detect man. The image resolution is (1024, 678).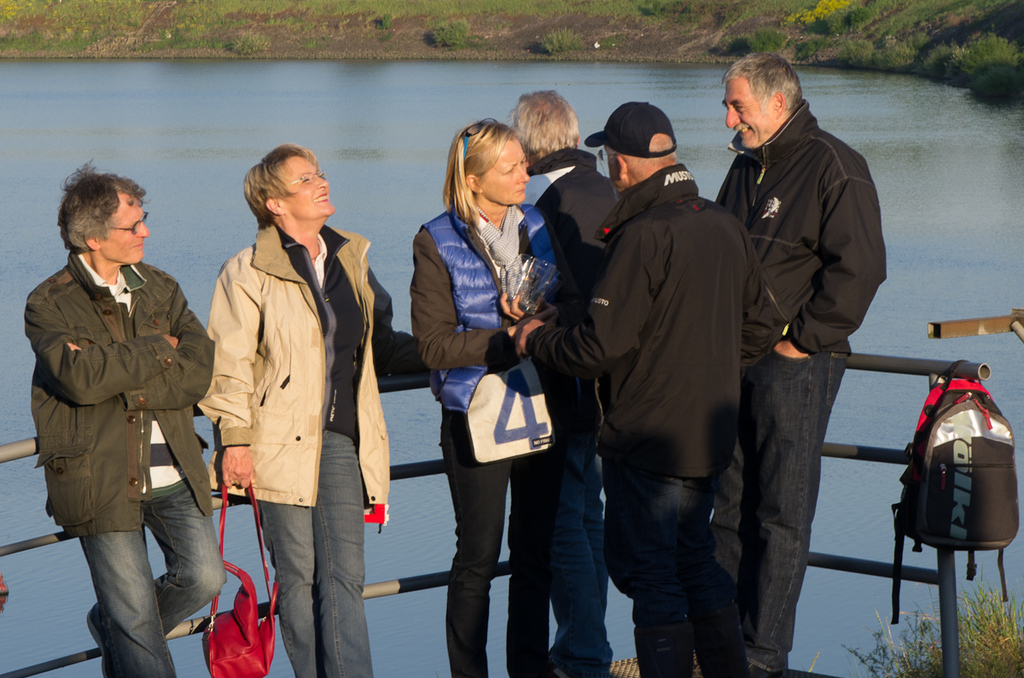
box(20, 158, 218, 677).
